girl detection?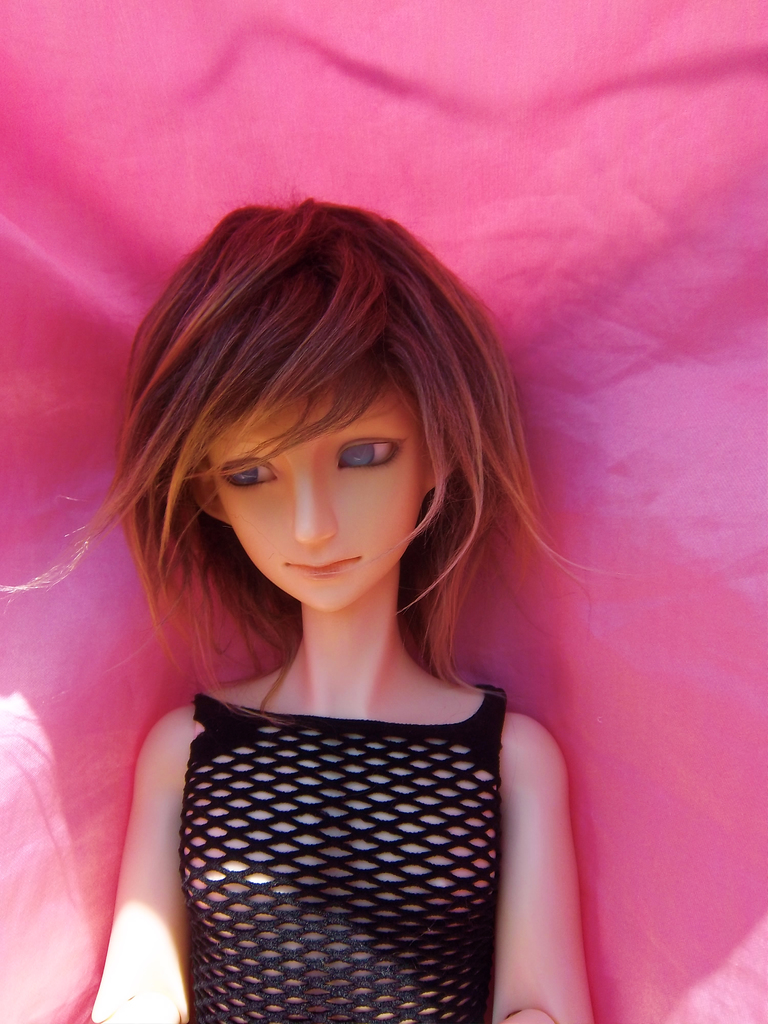
x1=3, y1=197, x2=594, y2=1023
